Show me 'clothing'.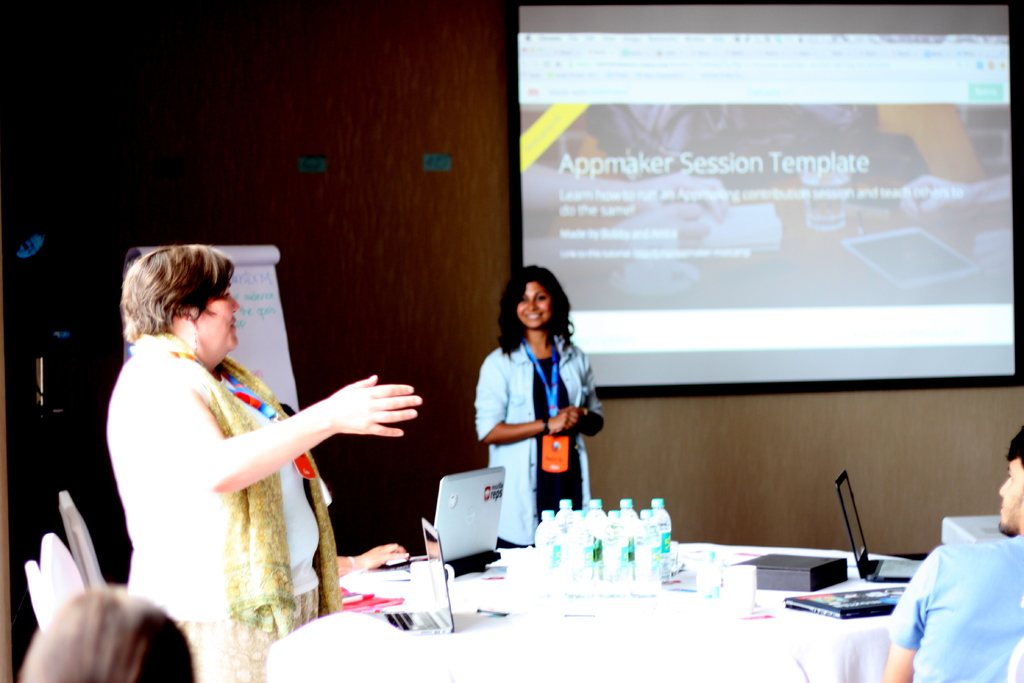
'clothing' is here: <box>473,340,604,551</box>.
